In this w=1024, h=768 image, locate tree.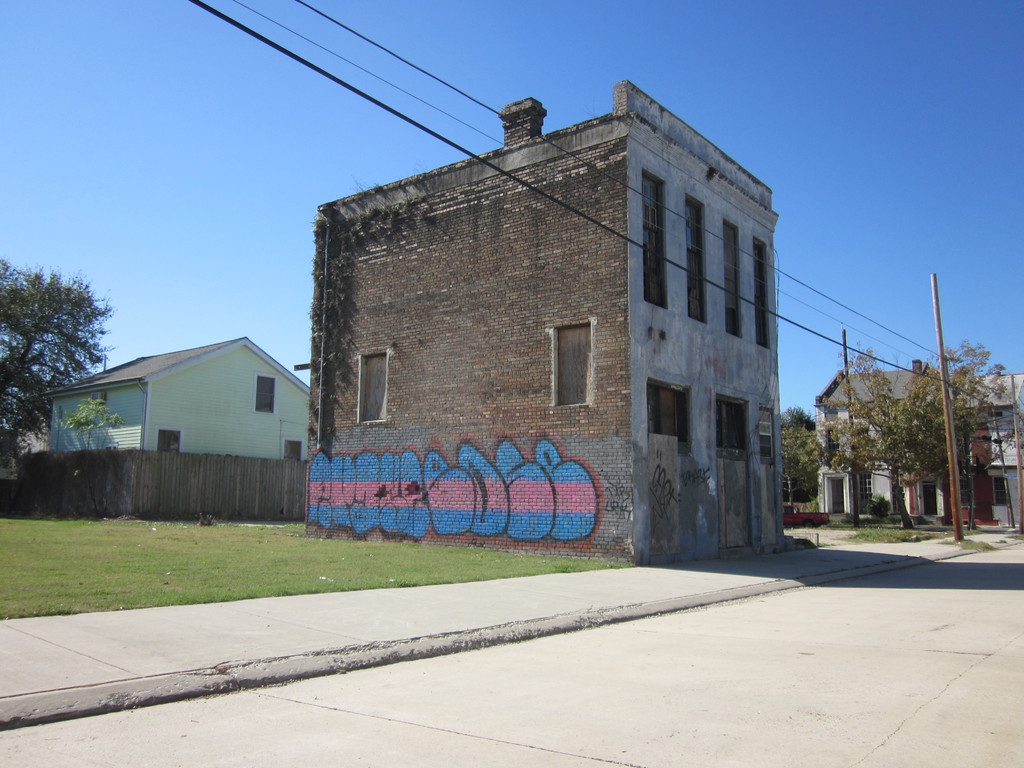
Bounding box: pyautogui.locateOnScreen(748, 393, 840, 522).
